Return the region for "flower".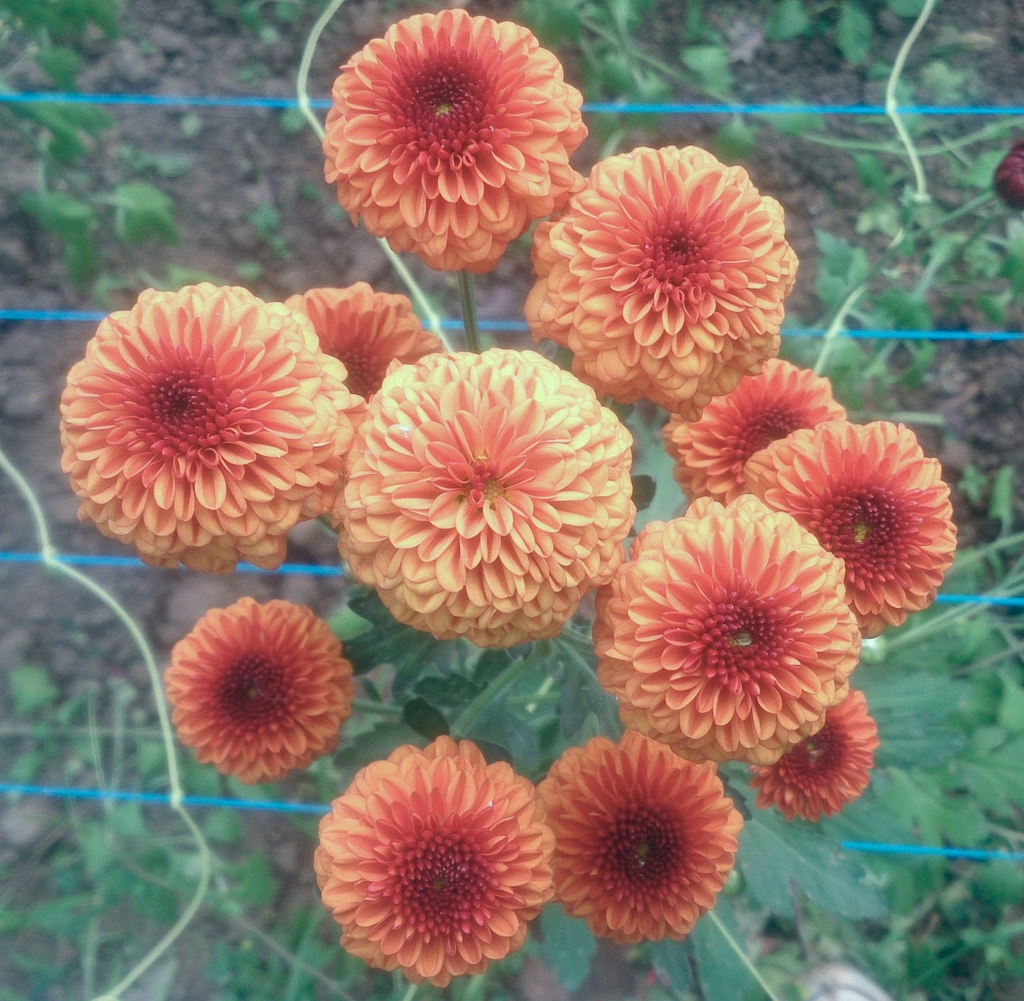
bbox(537, 728, 746, 947).
